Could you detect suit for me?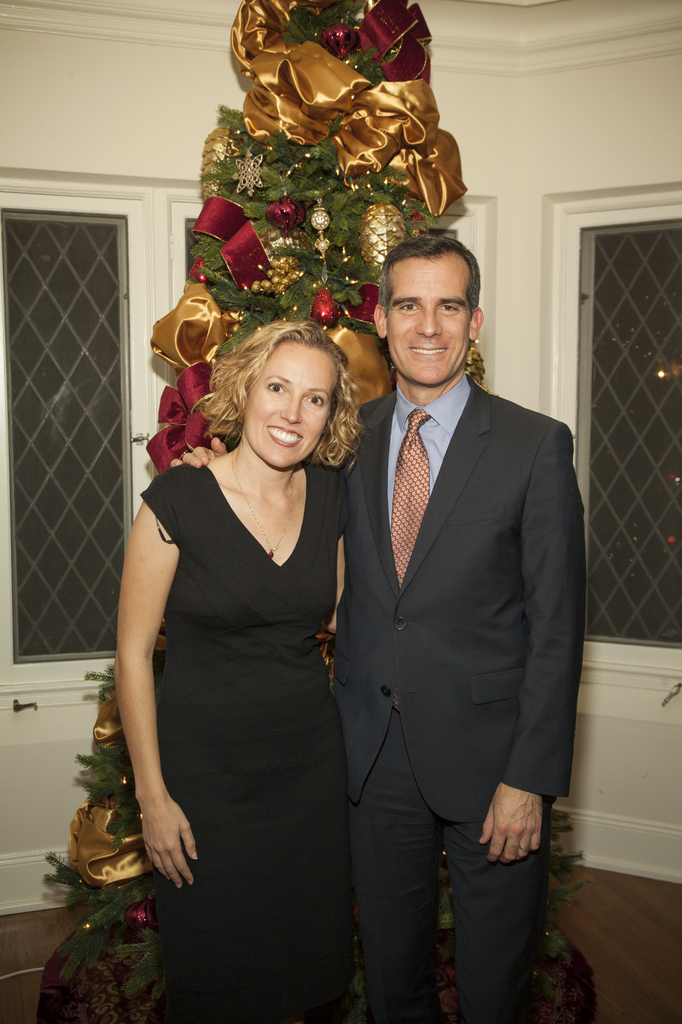
Detection result: (x1=331, y1=460, x2=564, y2=1011).
